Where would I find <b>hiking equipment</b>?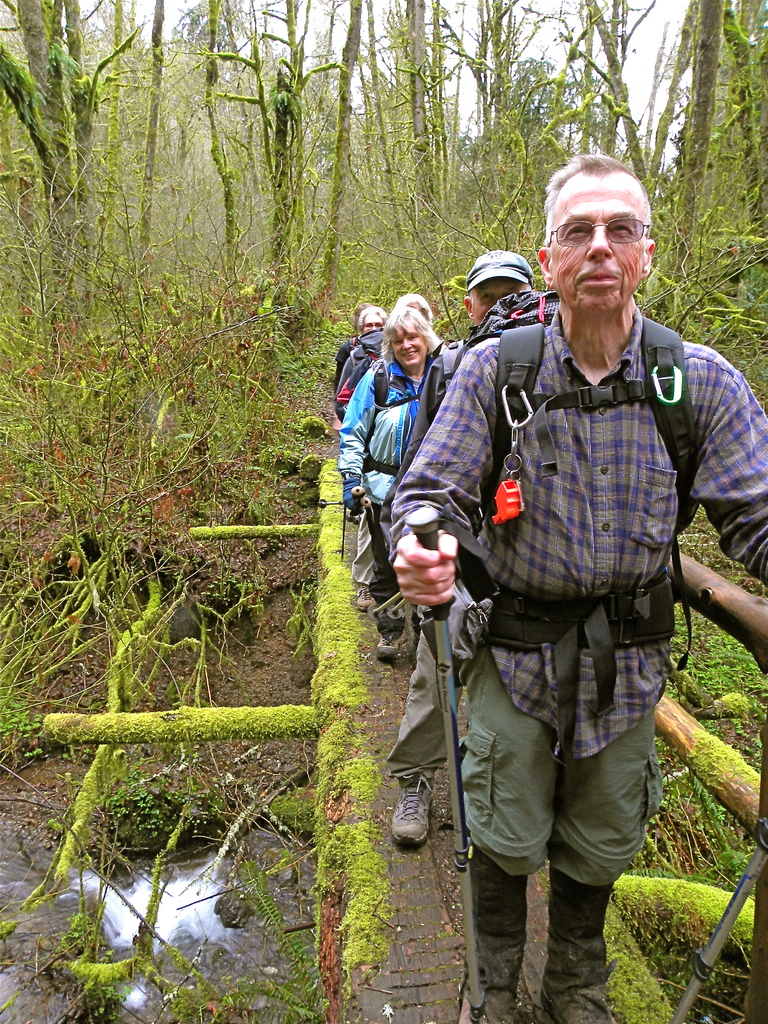
At 342:495:370:522.
